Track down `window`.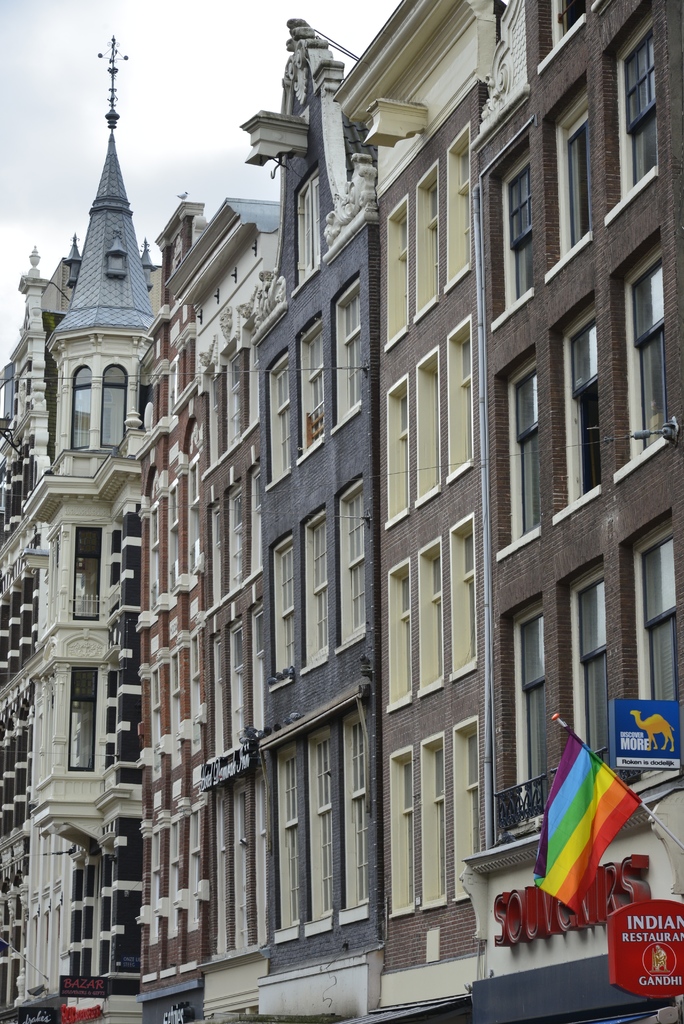
Tracked to {"left": 385, "top": 195, "right": 421, "bottom": 348}.
